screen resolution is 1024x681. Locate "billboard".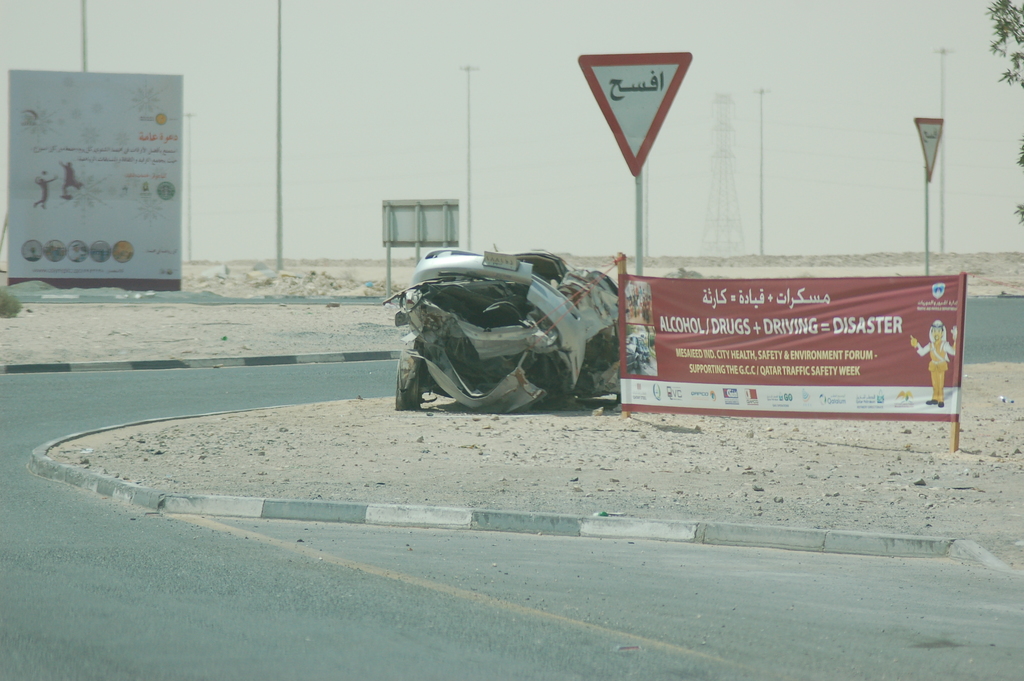
[left=381, top=197, right=461, bottom=244].
